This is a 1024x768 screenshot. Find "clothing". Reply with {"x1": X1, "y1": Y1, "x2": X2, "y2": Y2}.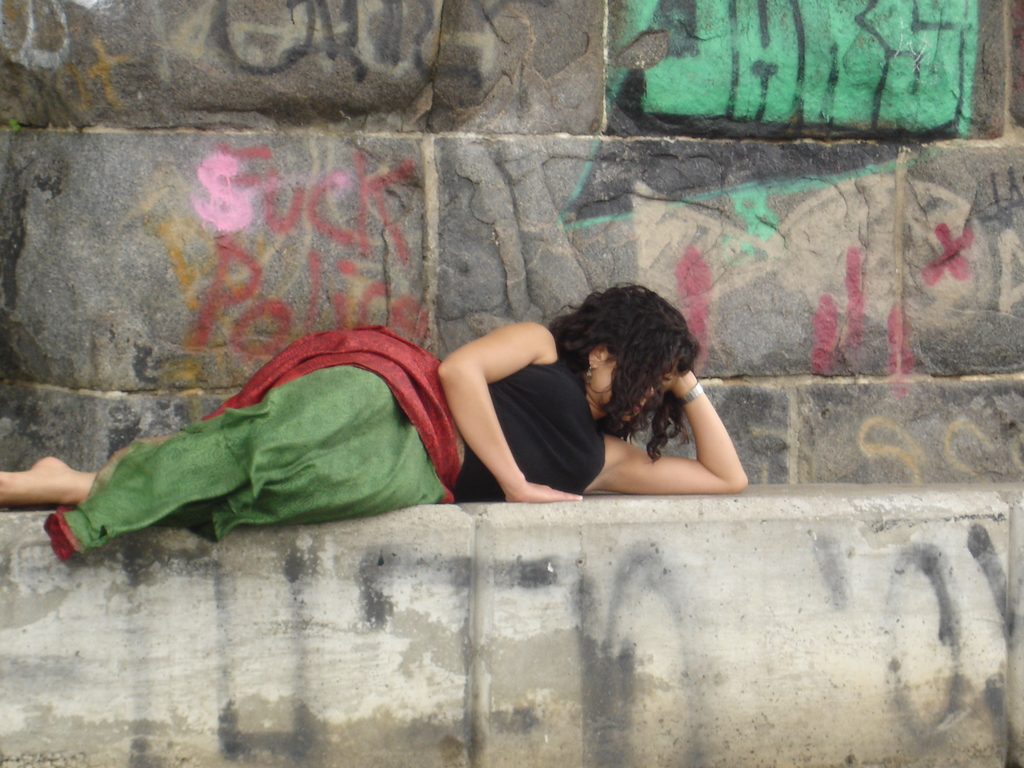
{"x1": 65, "y1": 323, "x2": 609, "y2": 555}.
